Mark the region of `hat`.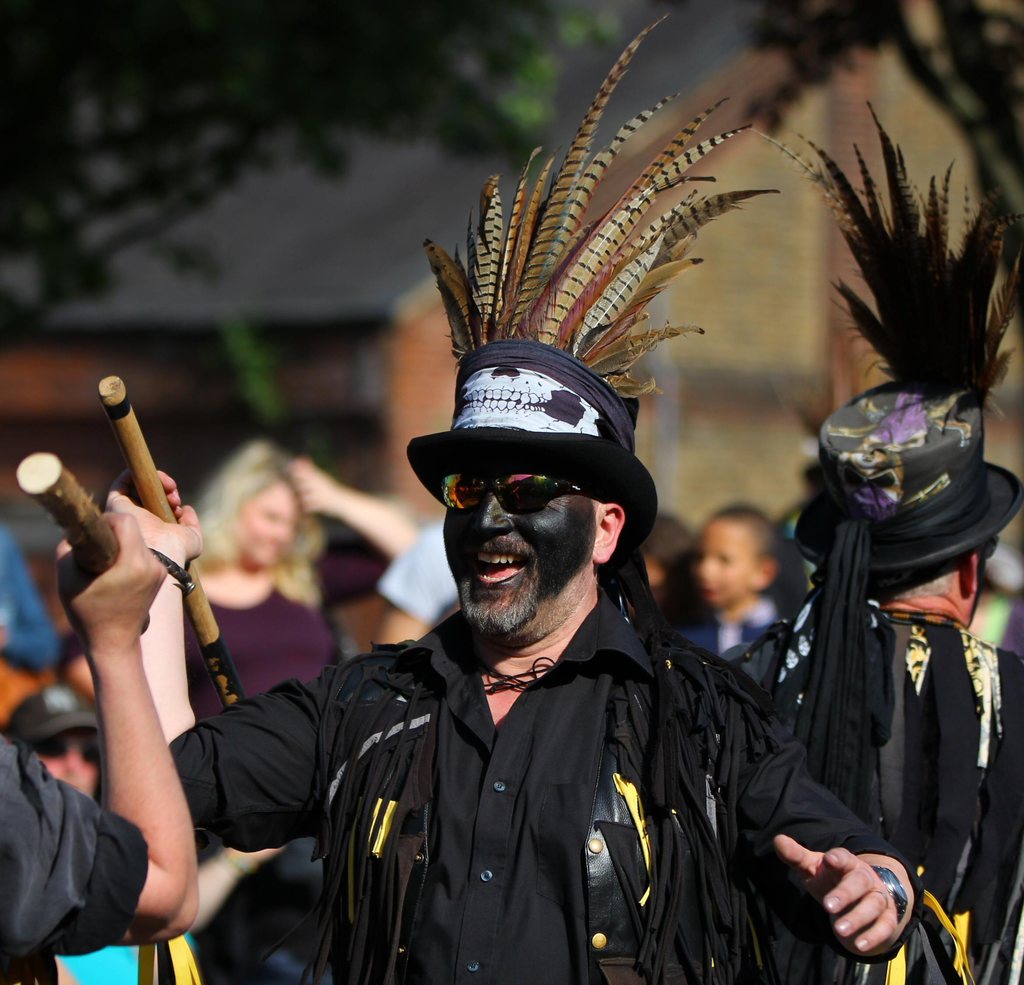
Region: [792,376,1023,580].
